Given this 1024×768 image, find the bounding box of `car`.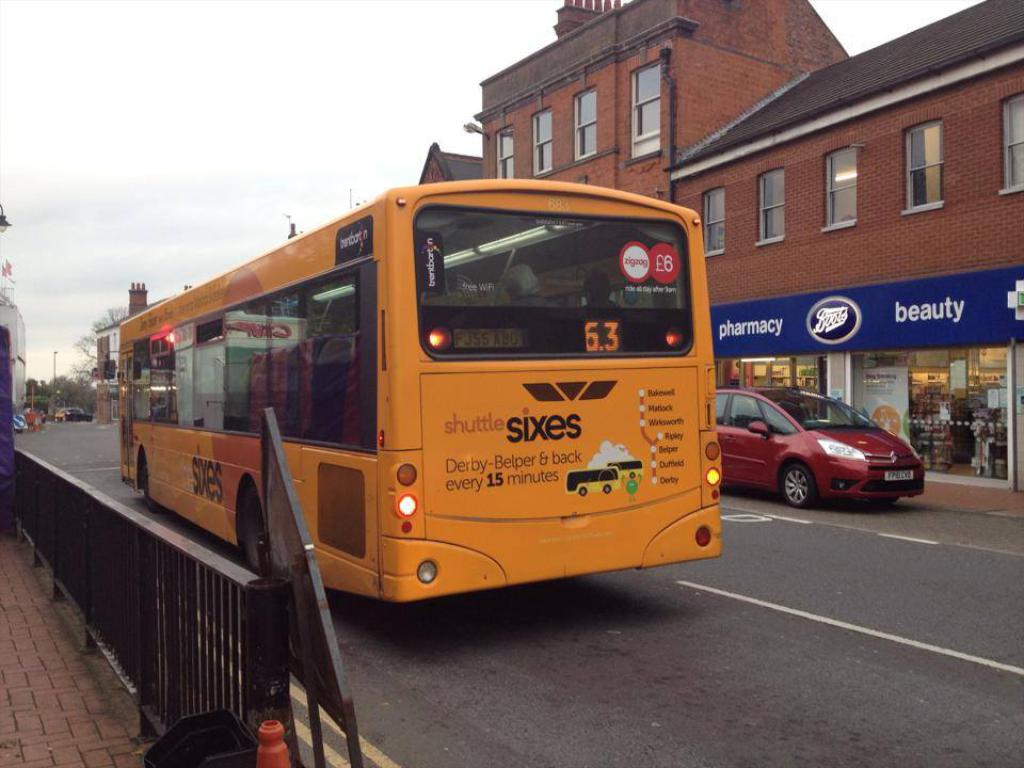
{"left": 54, "top": 406, "right": 84, "bottom": 421}.
